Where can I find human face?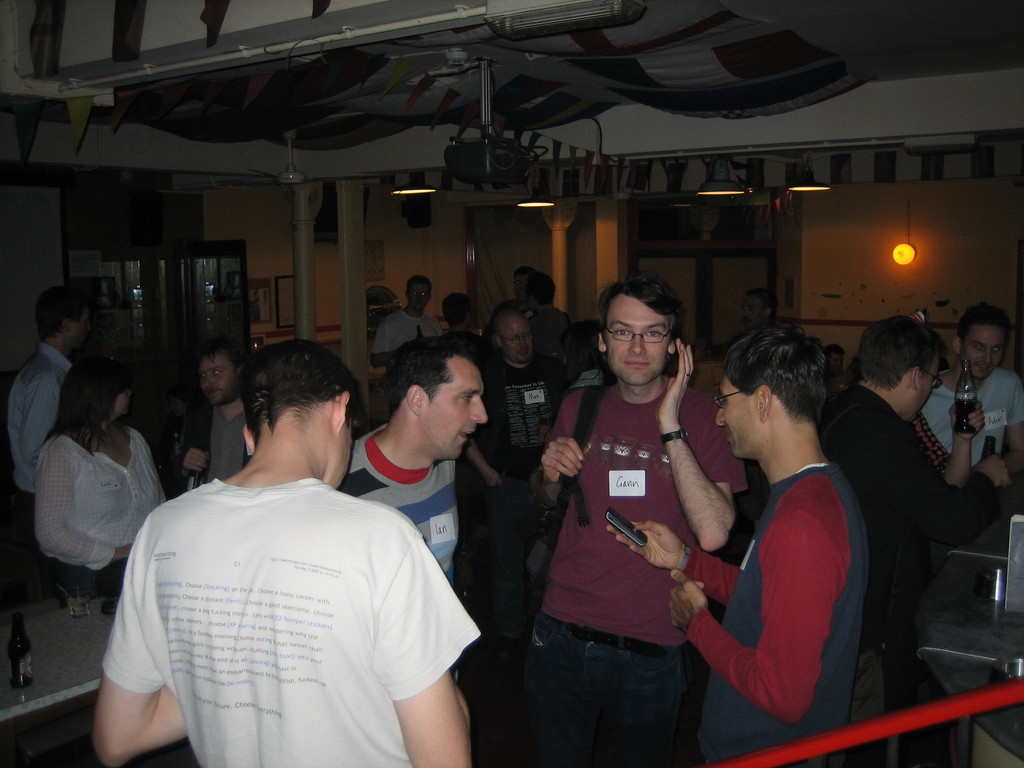
You can find it at Rect(712, 368, 759, 457).
